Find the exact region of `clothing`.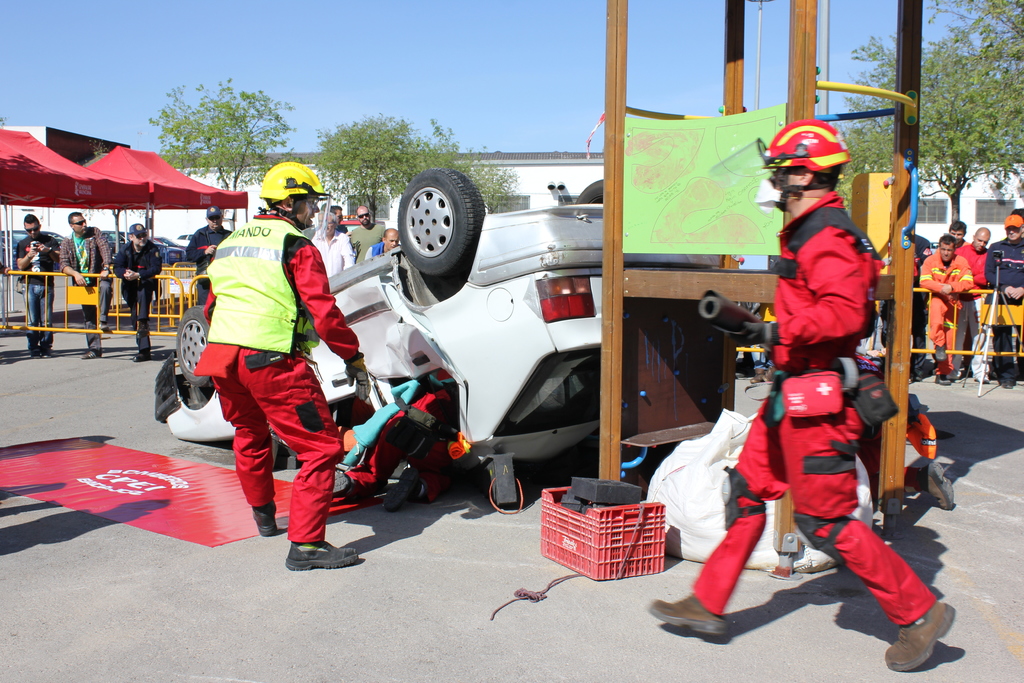
Exact region: bbox=[688, 186, 941, 624].
